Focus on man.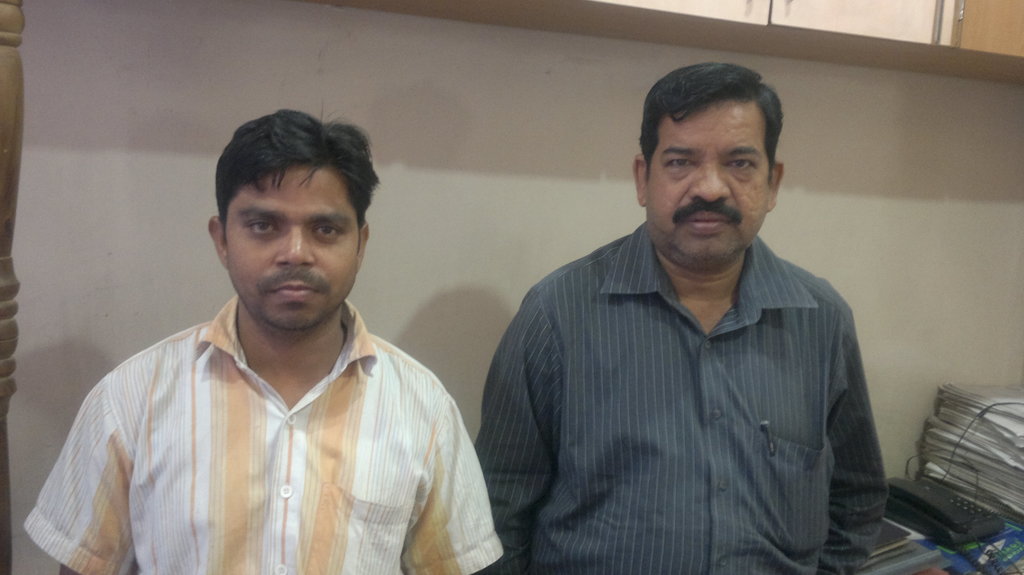
Focused at 34, 105, 512, 566.
